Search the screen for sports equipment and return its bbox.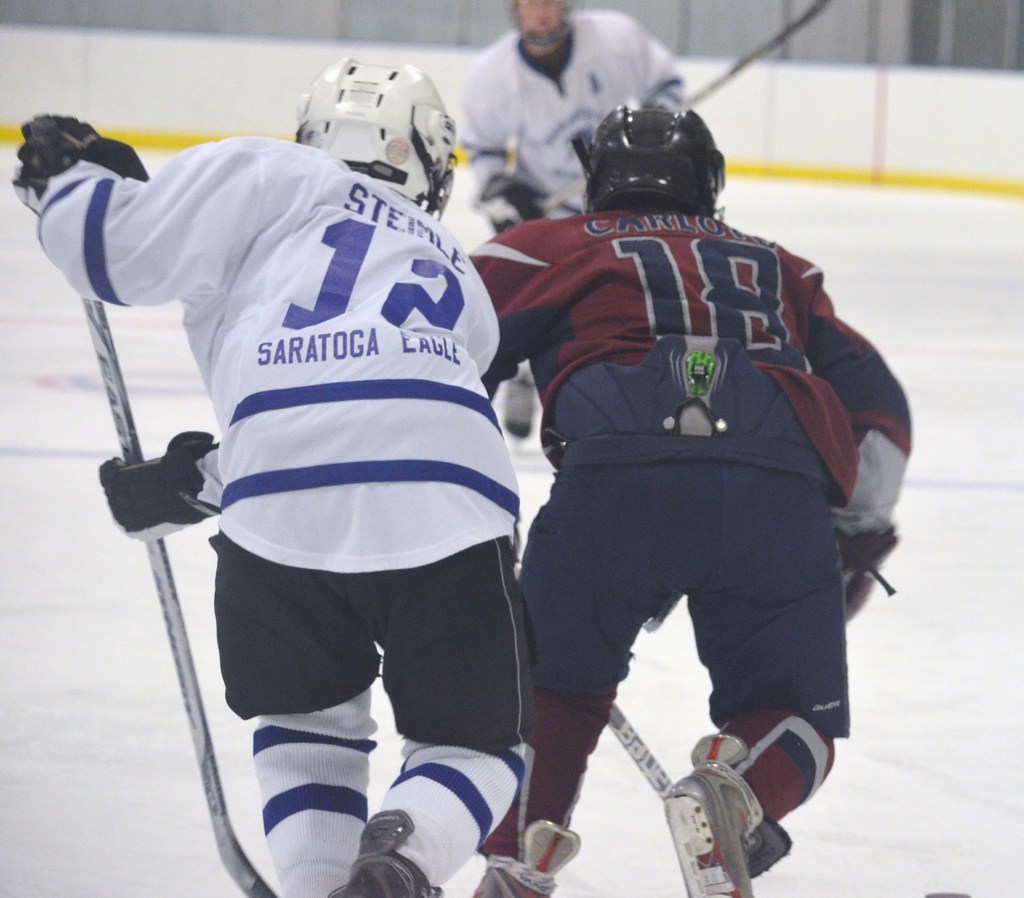
Found: pyautogui.locateOnScreen(15, 112, 146, 221).
